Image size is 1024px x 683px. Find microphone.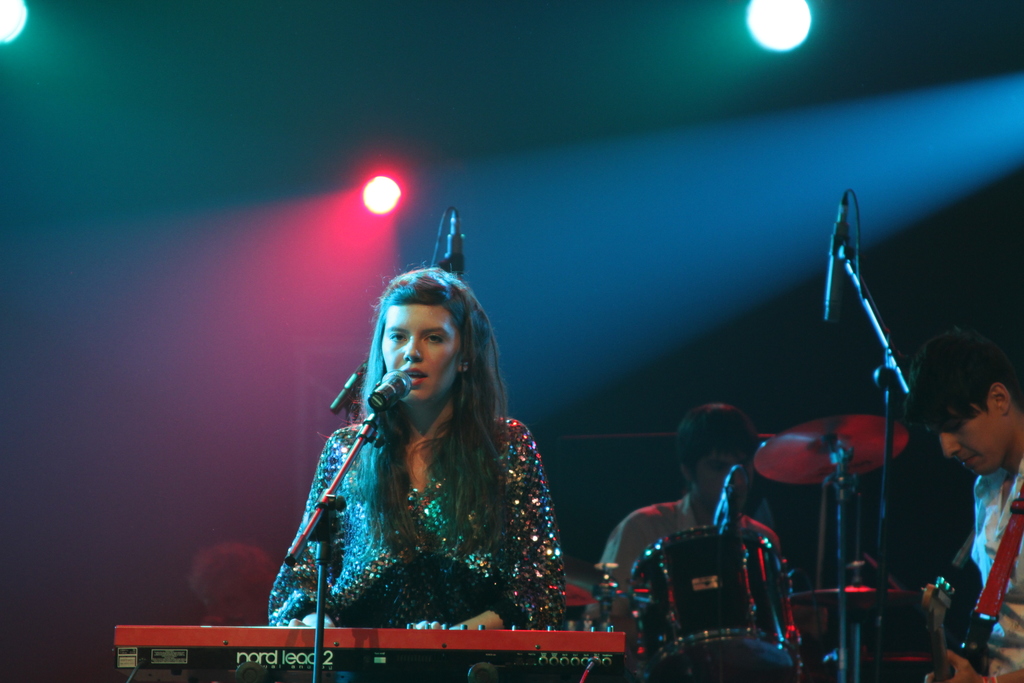
[826, 194, 850, 320].
